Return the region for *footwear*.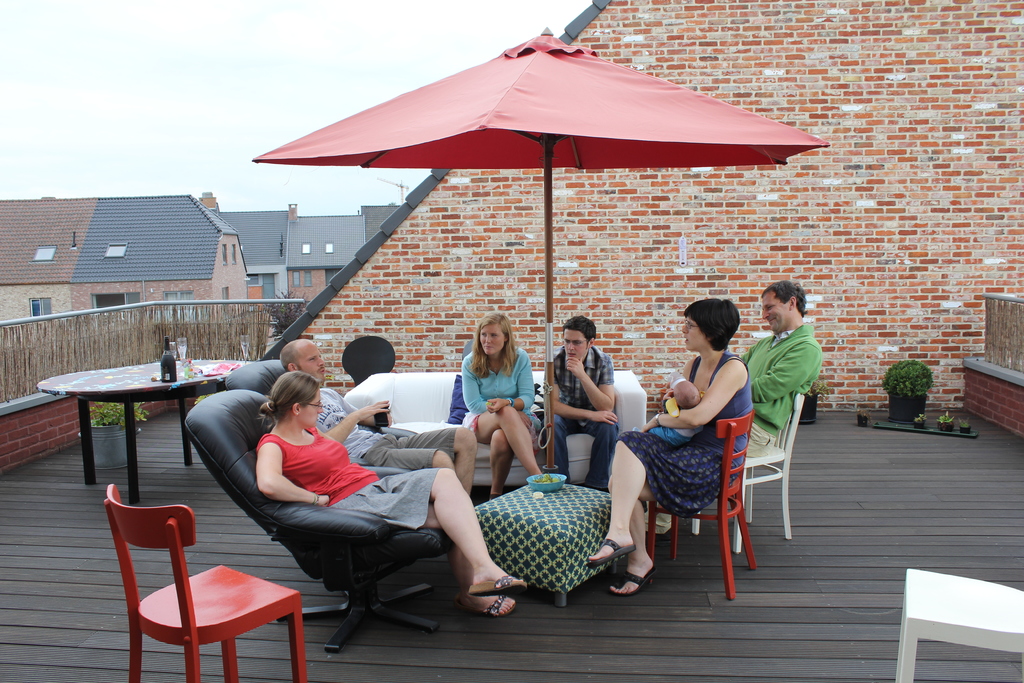
bbox(608, 568, 652, 593).
